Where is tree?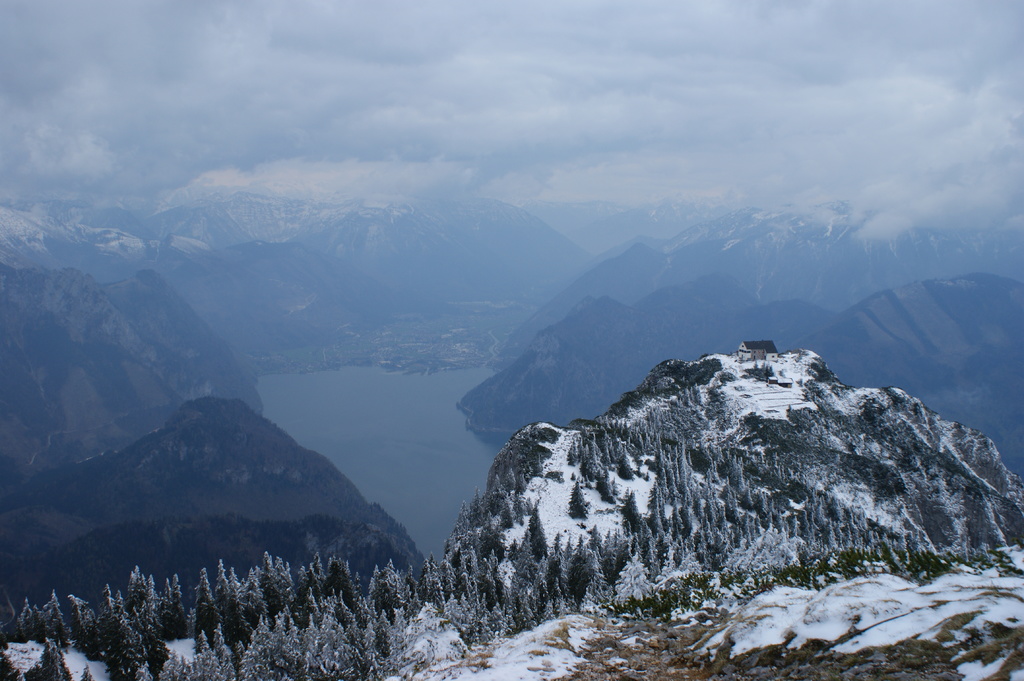
box(538, 578, 553, 621).
